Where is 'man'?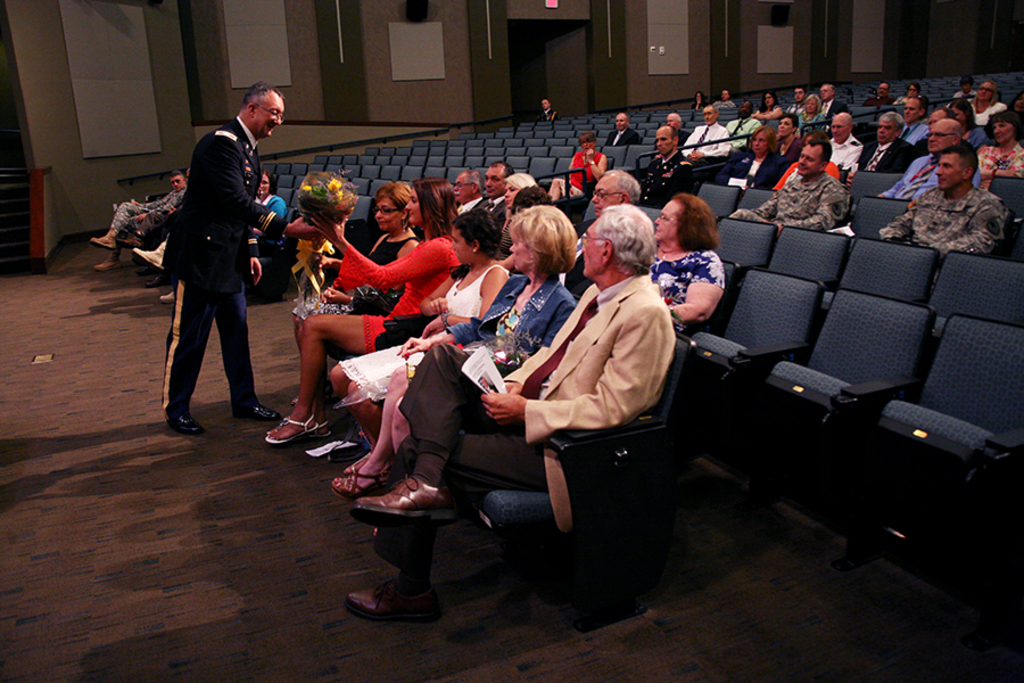
left=625, top=121, right=697, bottom=214.
